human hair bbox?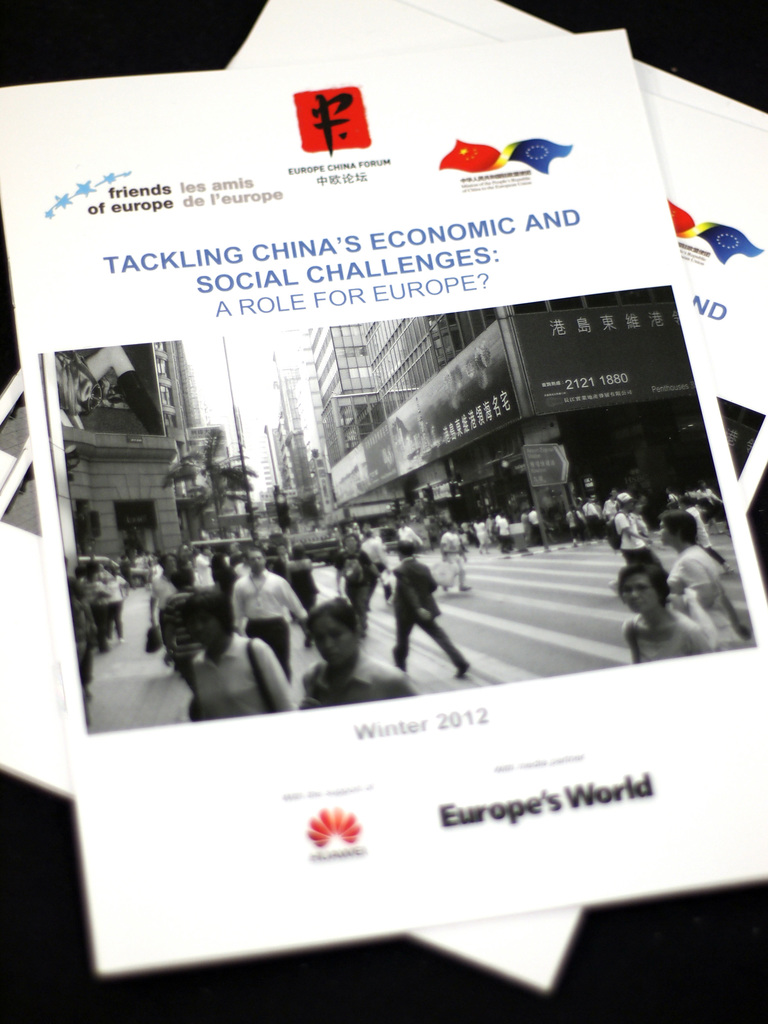
l=170, t=564, r=195, b=590
